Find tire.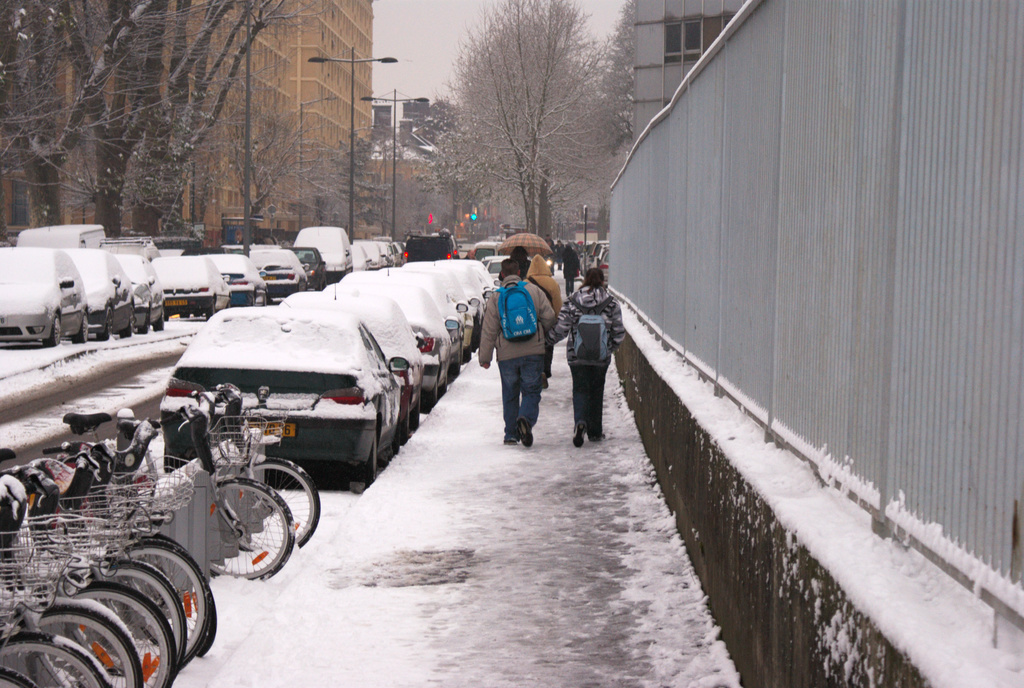
[117,541,207,668].
